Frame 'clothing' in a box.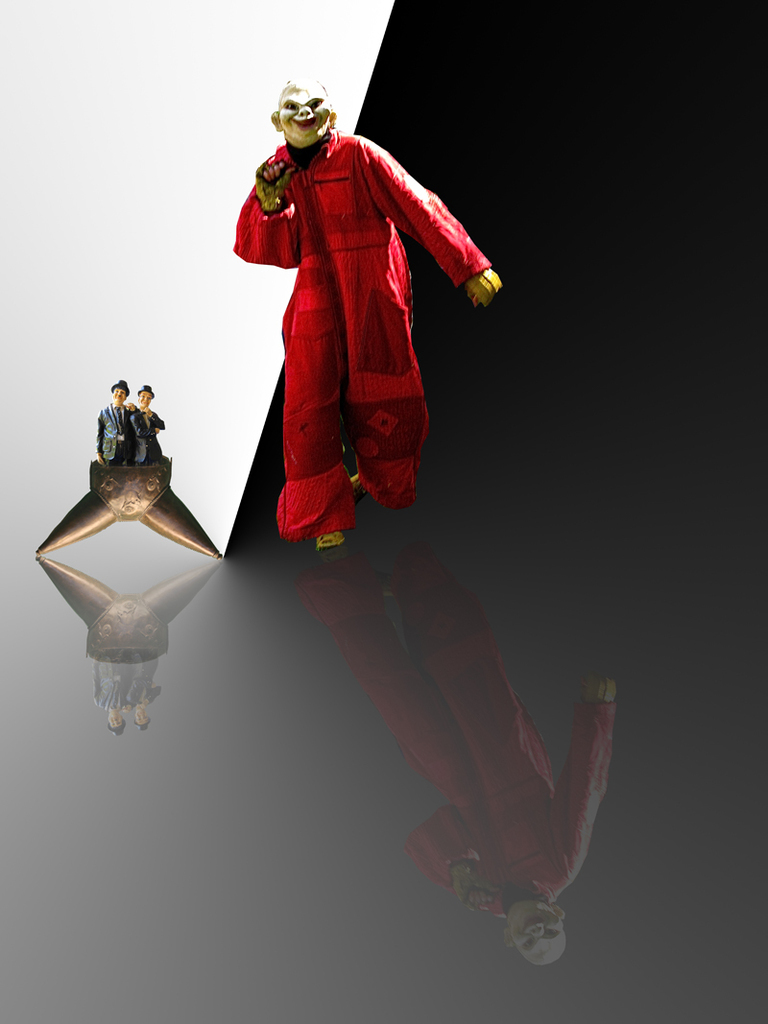
bbox(228, 144, 437, 532).
